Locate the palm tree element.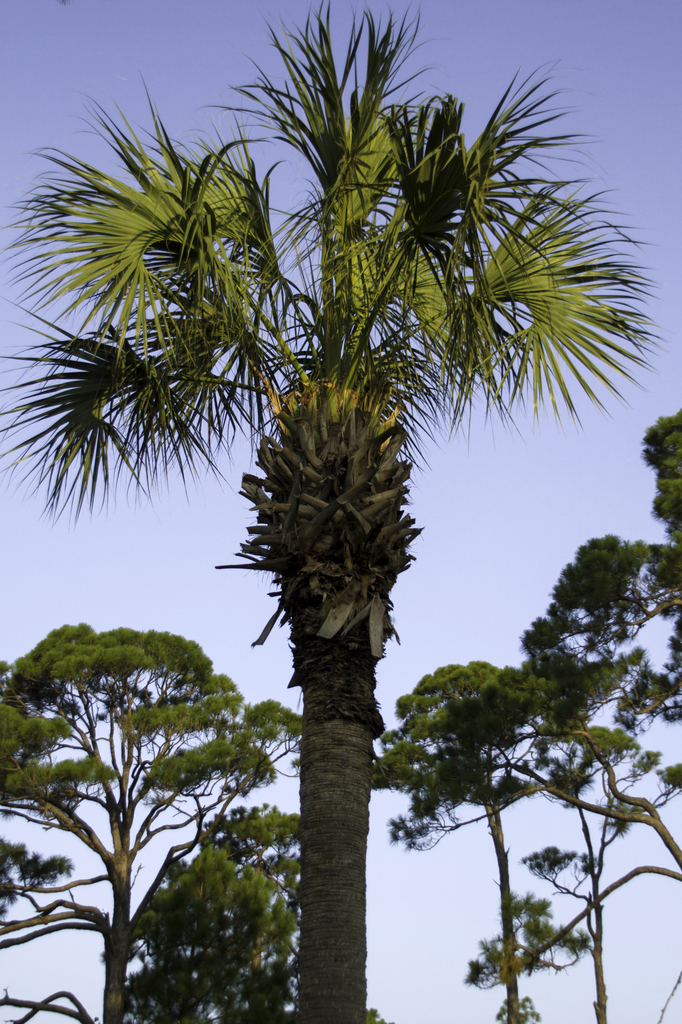
Element bbox: x1=0, y1=15, x2=642, y2=1023.
